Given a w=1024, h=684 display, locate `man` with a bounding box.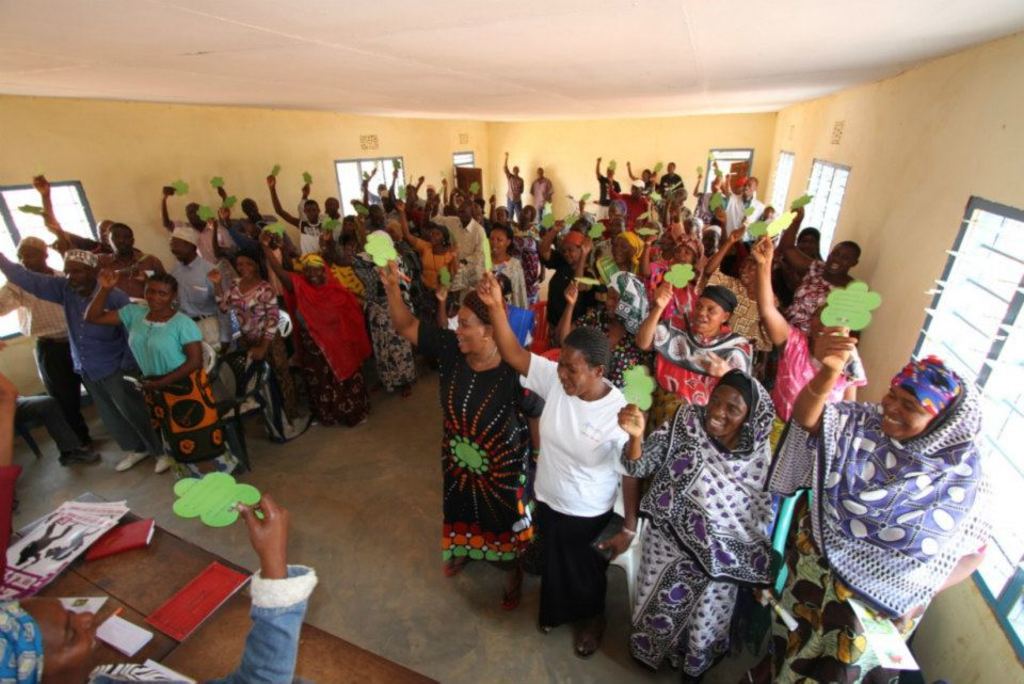
Located: crop(0, 250, 171, 473).
